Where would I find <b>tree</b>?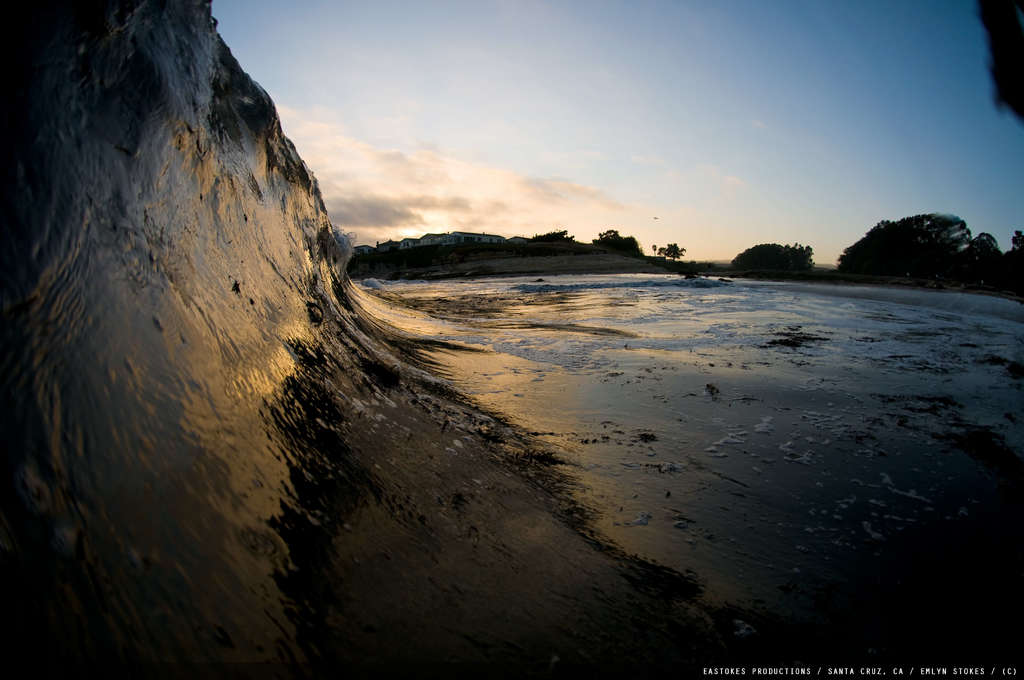
At region(593, 231, 645, 258).
